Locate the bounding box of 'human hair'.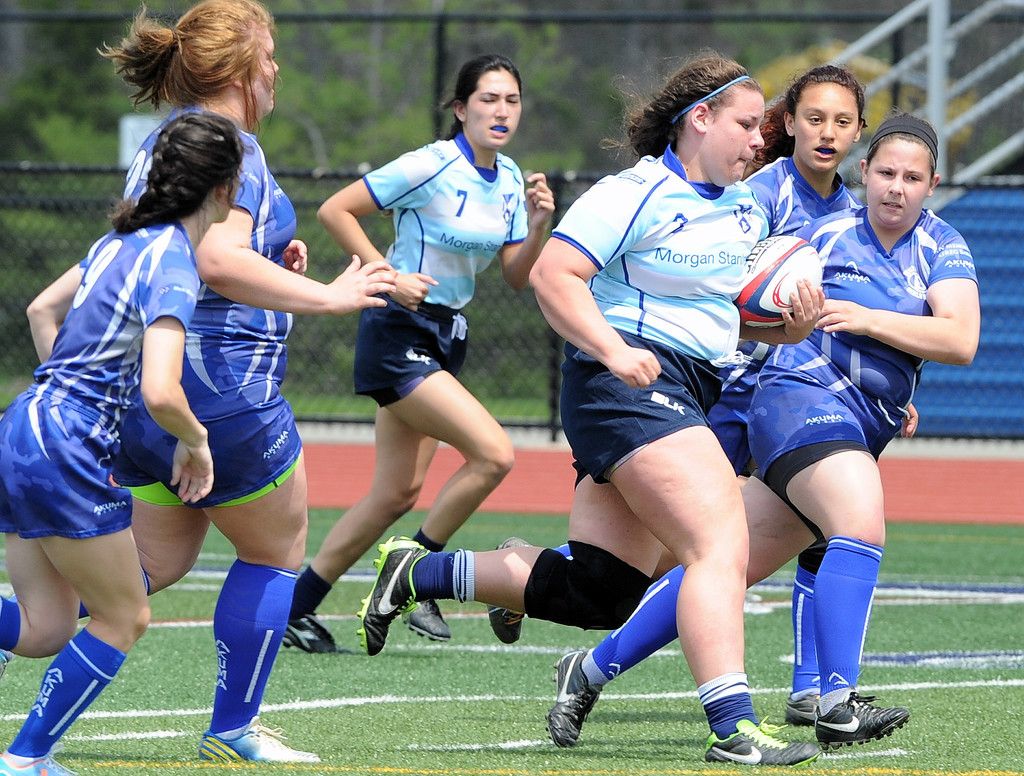
Bounding box: (108, 3, 289, 132).
